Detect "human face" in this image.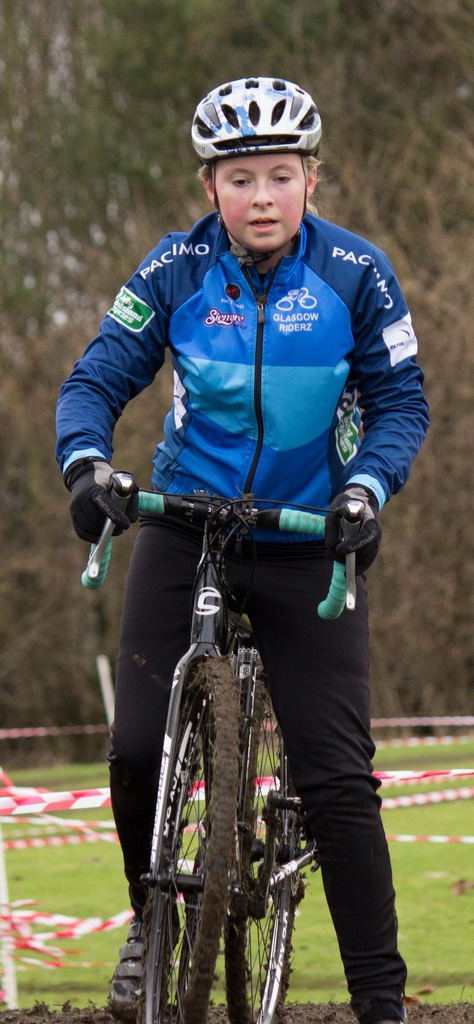
Detection: l=217, t=157, r=302, b=255.
